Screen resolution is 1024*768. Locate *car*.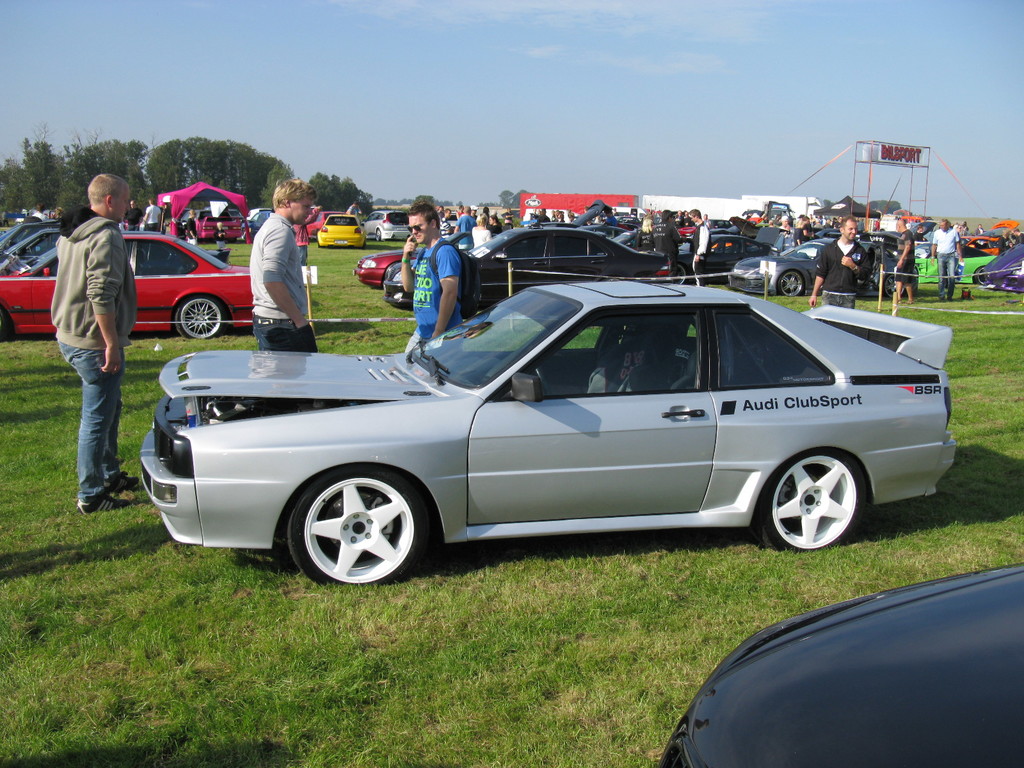
BBox(650, 555, 1023, 767).
